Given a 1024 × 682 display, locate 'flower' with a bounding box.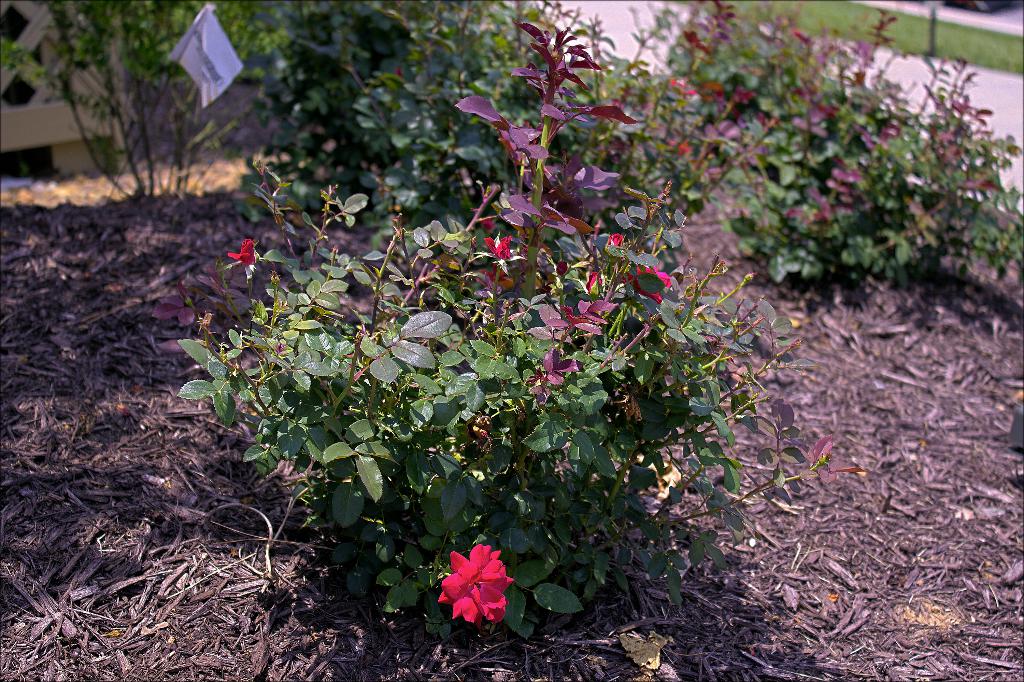
Located: {"x1": 431, "y1": 545, "x2": 522, "y2": 635}.
